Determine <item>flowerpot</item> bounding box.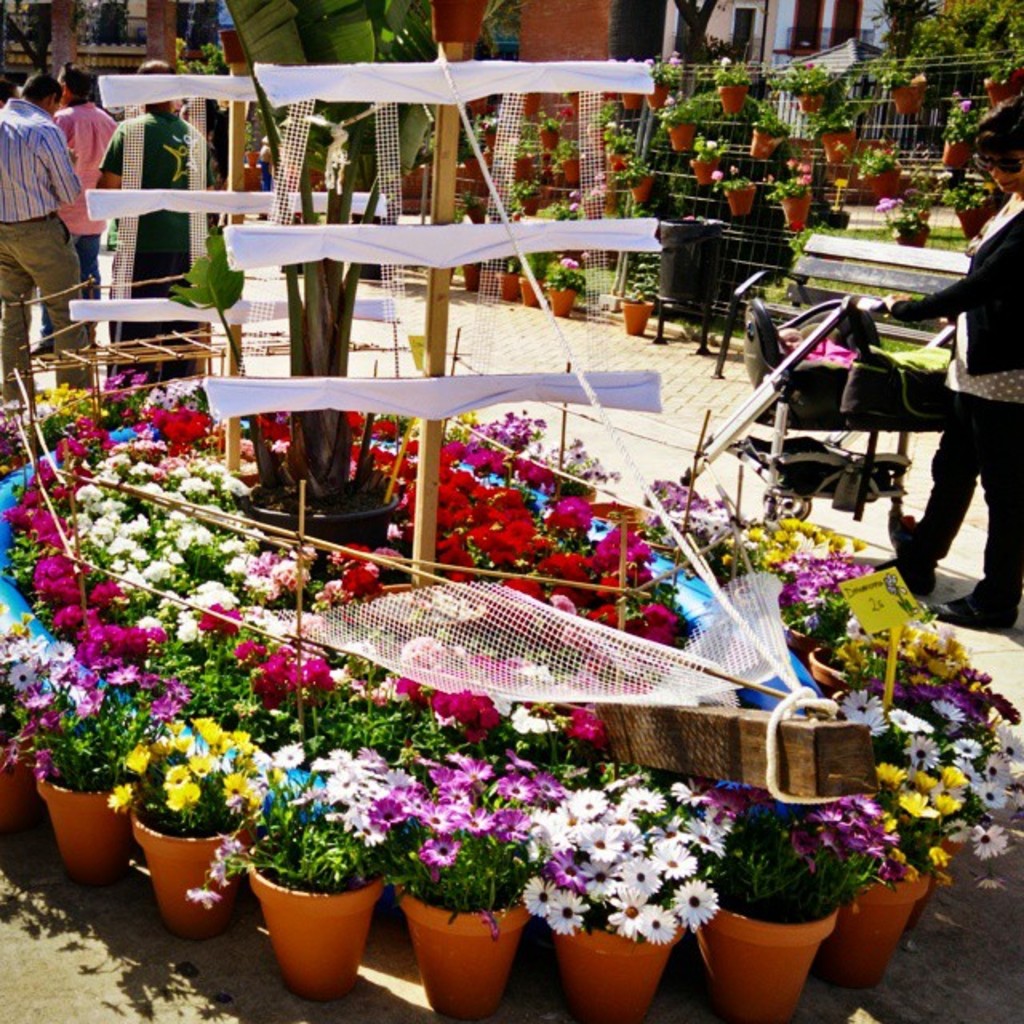
Determined: <region>947, 138, 970, 173</region>.
